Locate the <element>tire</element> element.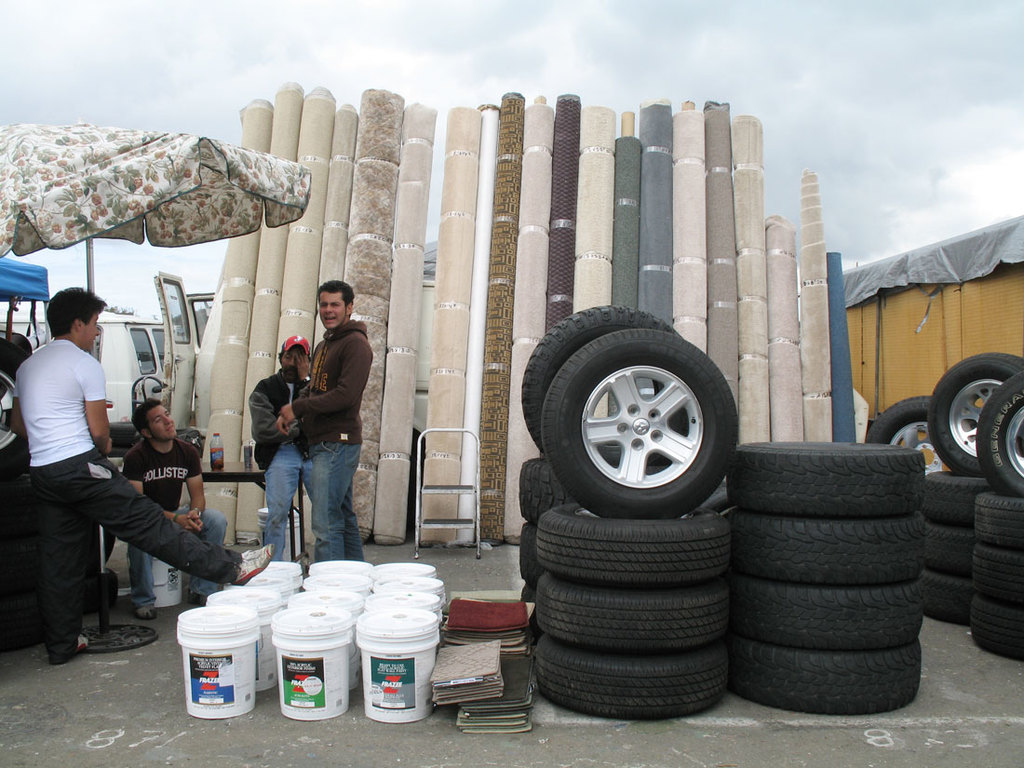
Element bbox: (78, 520, 117, 580).
